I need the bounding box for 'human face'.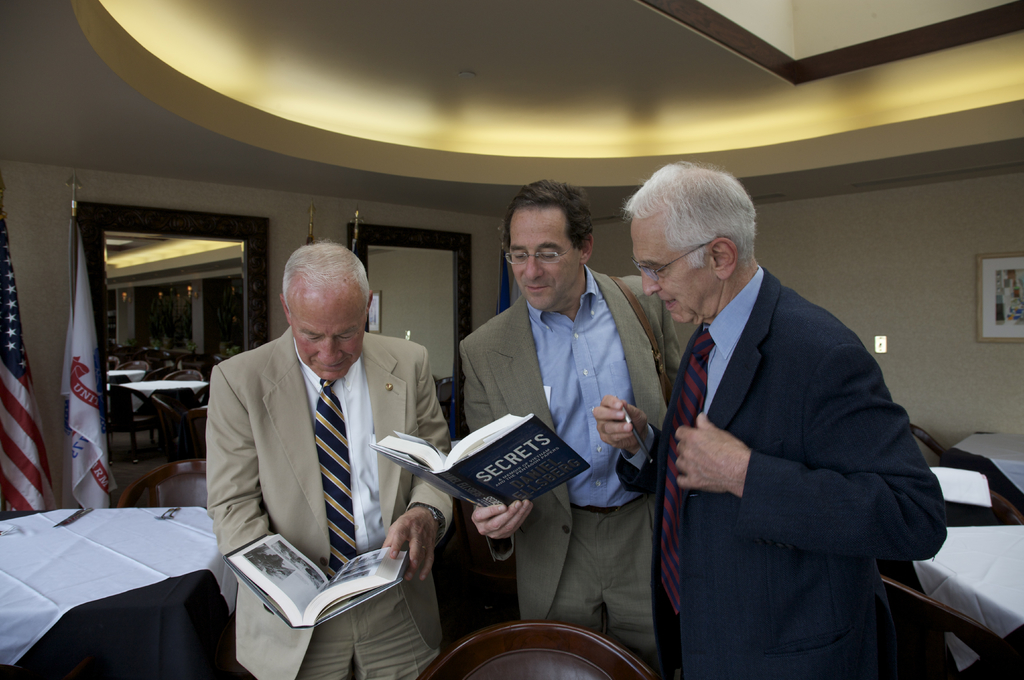
Here it is: (511,213,579,308).
